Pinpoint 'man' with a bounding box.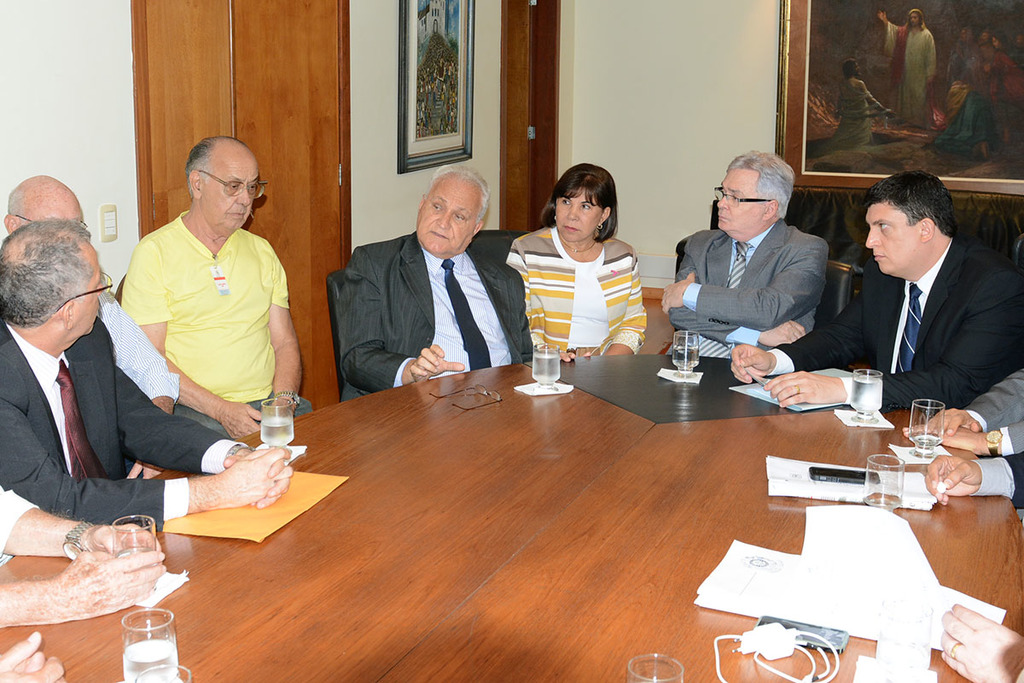
{"x1": 901, "y1": 368, "x2": 1023, "y2": 458}.
